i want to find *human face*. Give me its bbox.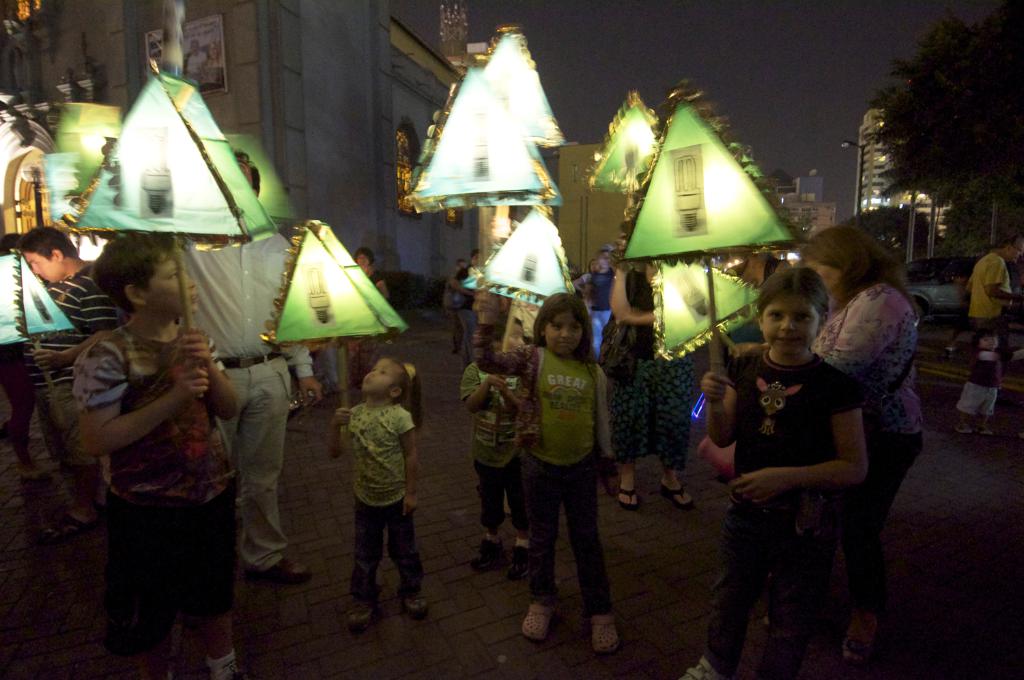
[808, 264, 847, 312].
